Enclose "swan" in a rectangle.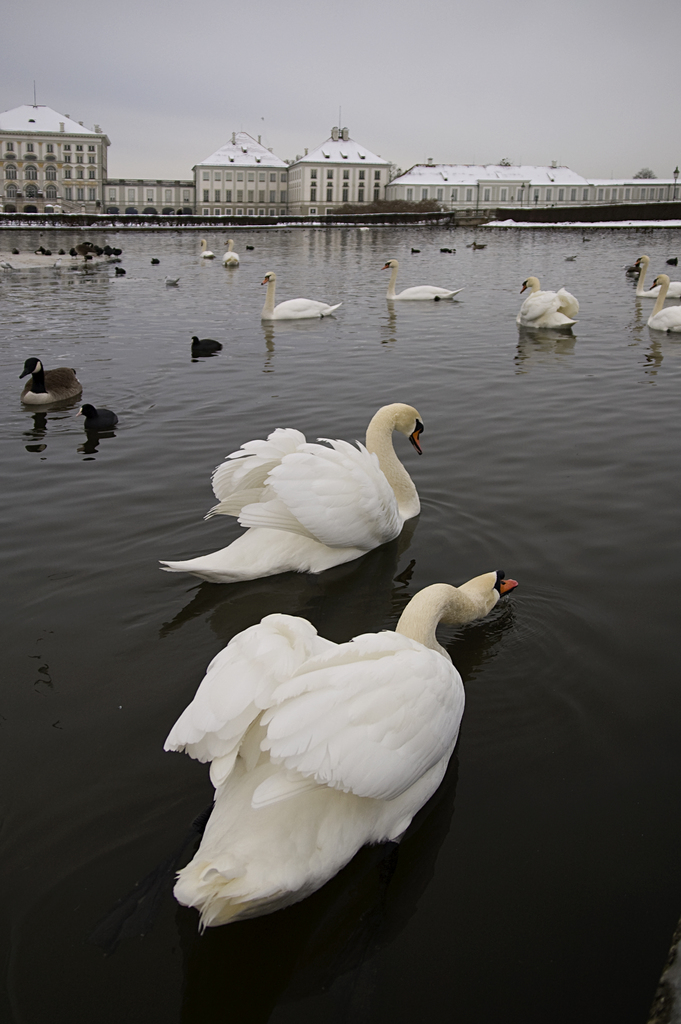
BBox(15, 355, 82, 412).
